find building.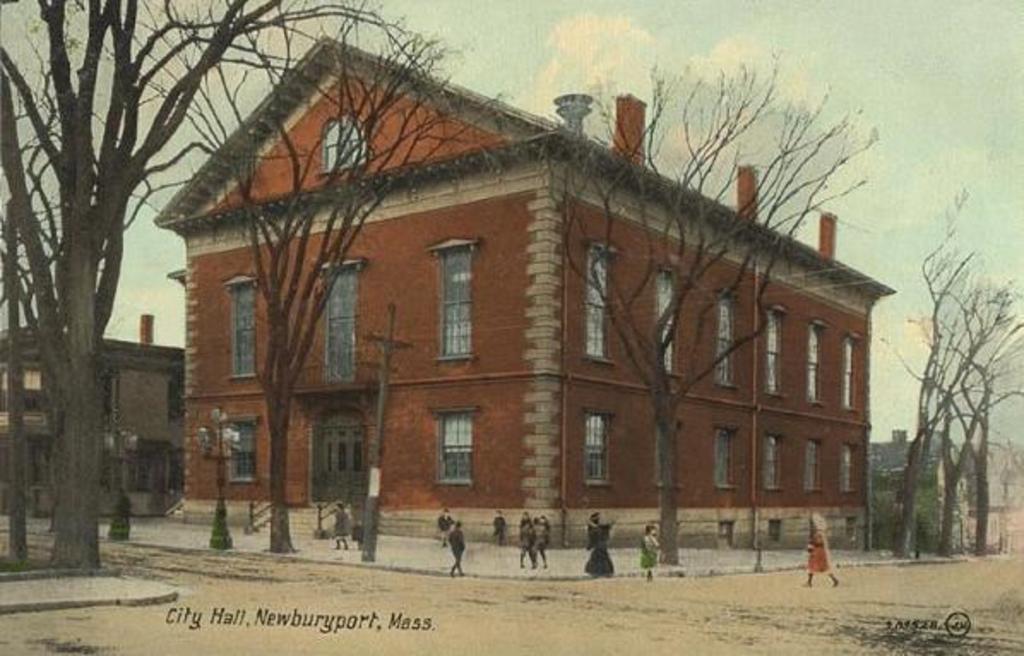
0/313/187/516.
